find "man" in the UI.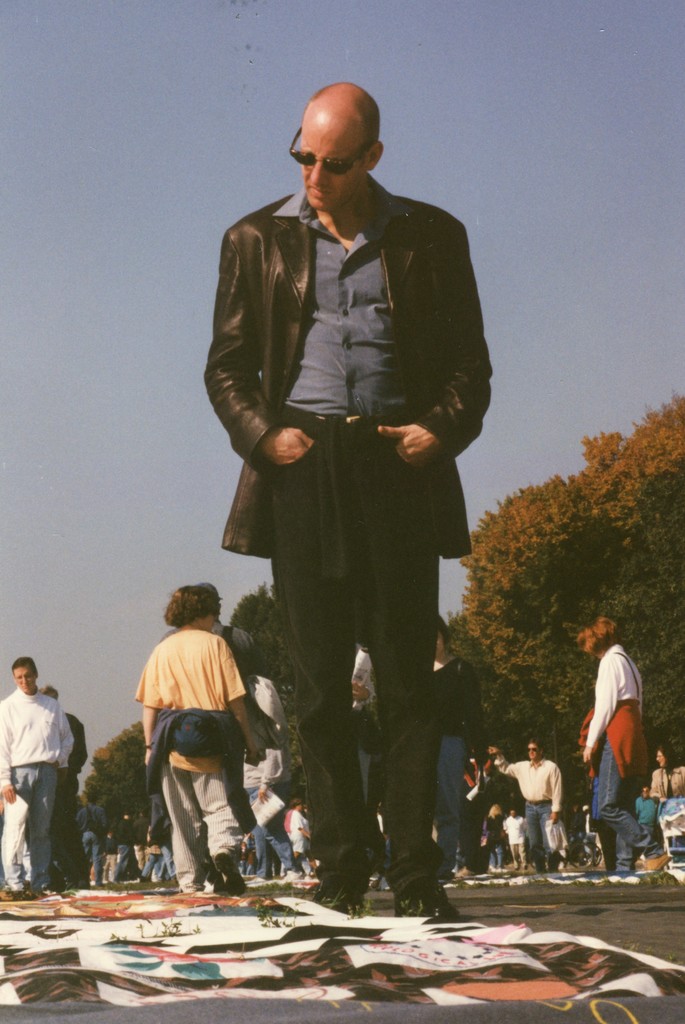
UI element at locate(0, 655, 76, 890).
